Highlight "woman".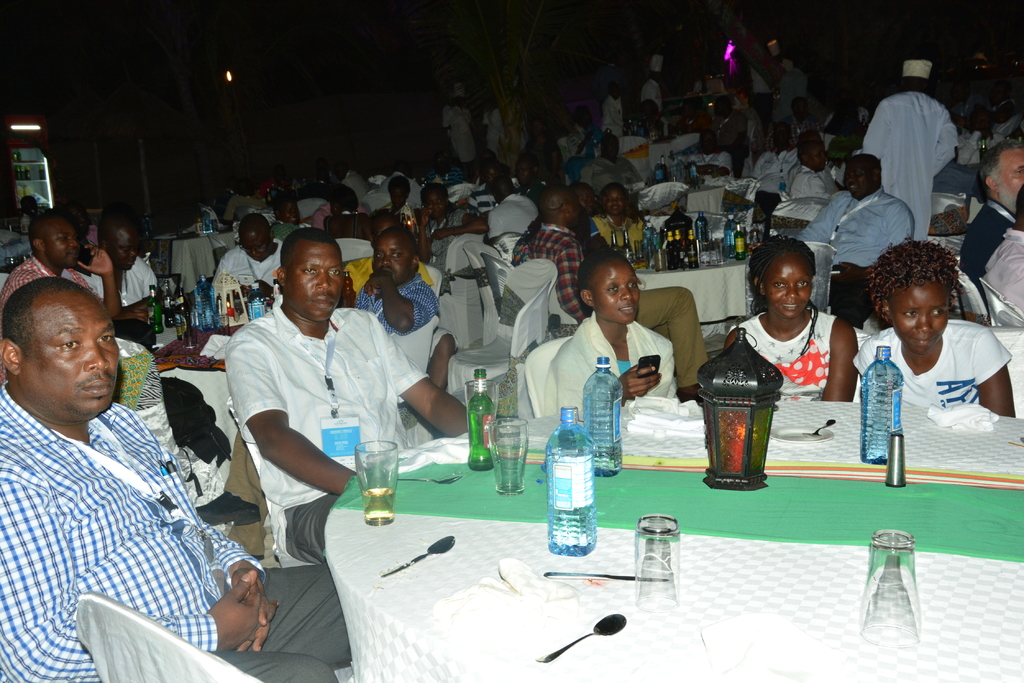
Highlighted region: [722, 236, 858, 403].
